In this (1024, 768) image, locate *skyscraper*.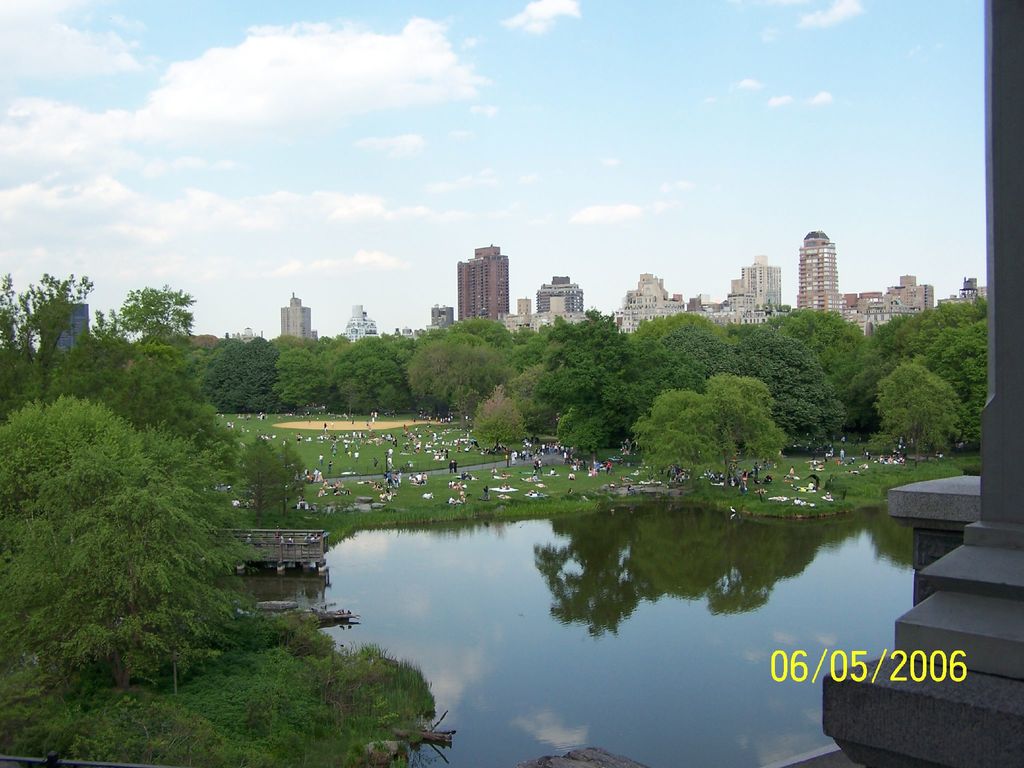
Bounding box: BBox(889, 287, 910, 308).
